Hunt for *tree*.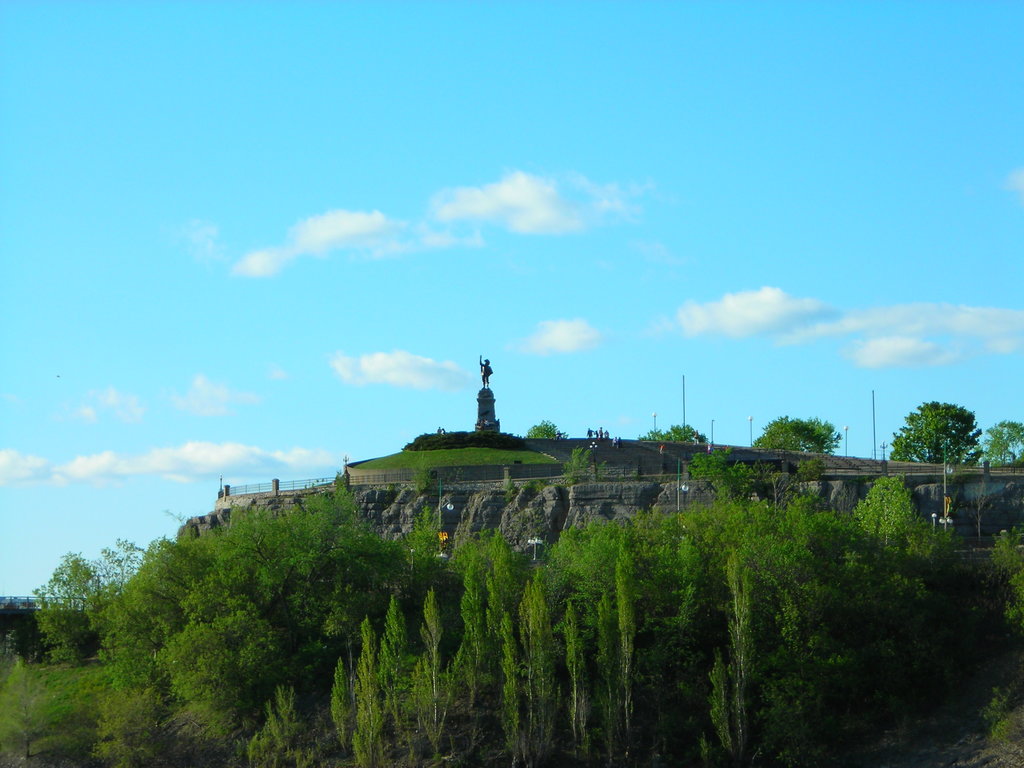
Hunted down at bbox(36, 553, 113, 666).
